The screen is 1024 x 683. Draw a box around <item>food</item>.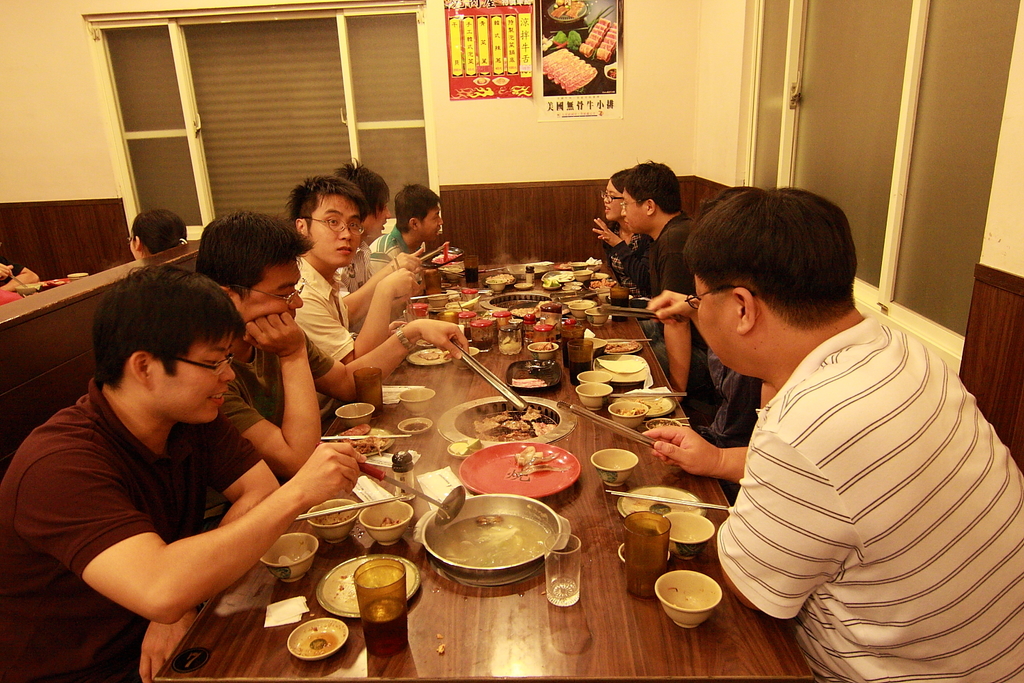
x1=462, y1=320, x2=474, y2=337.
